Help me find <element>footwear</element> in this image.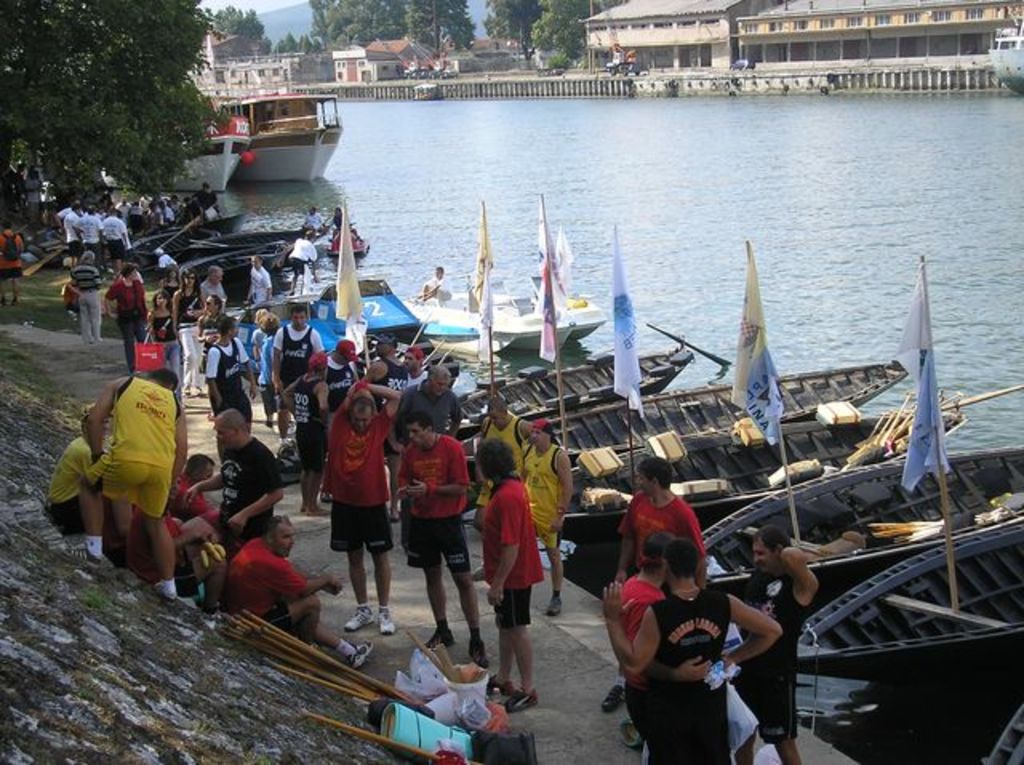
Found it: box=[541, 592, 568, 618].
